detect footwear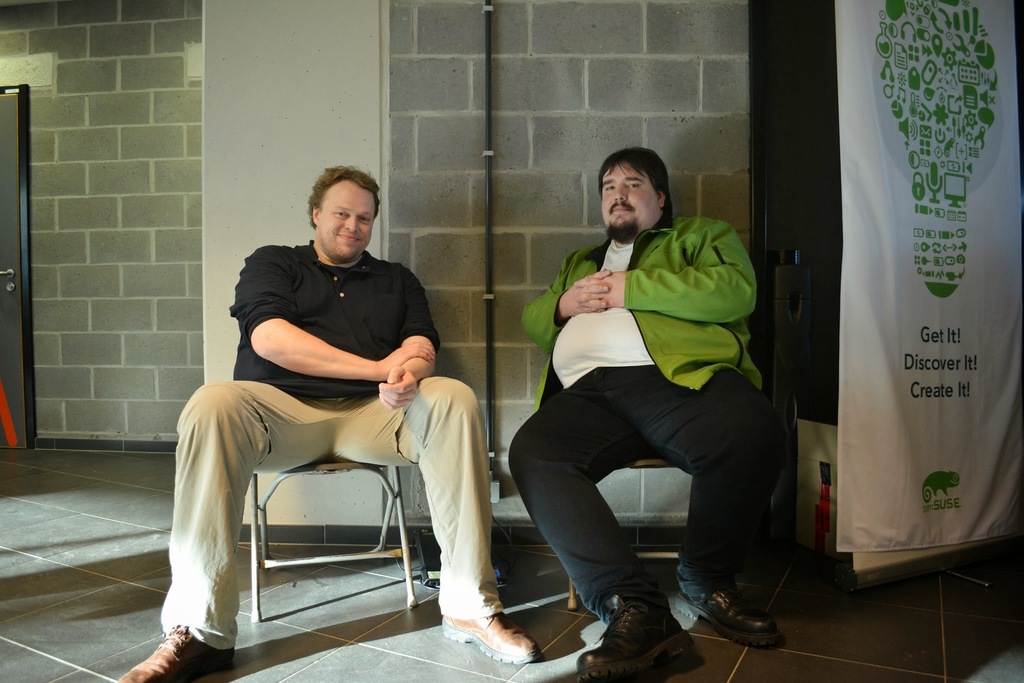
683,598,804,653
